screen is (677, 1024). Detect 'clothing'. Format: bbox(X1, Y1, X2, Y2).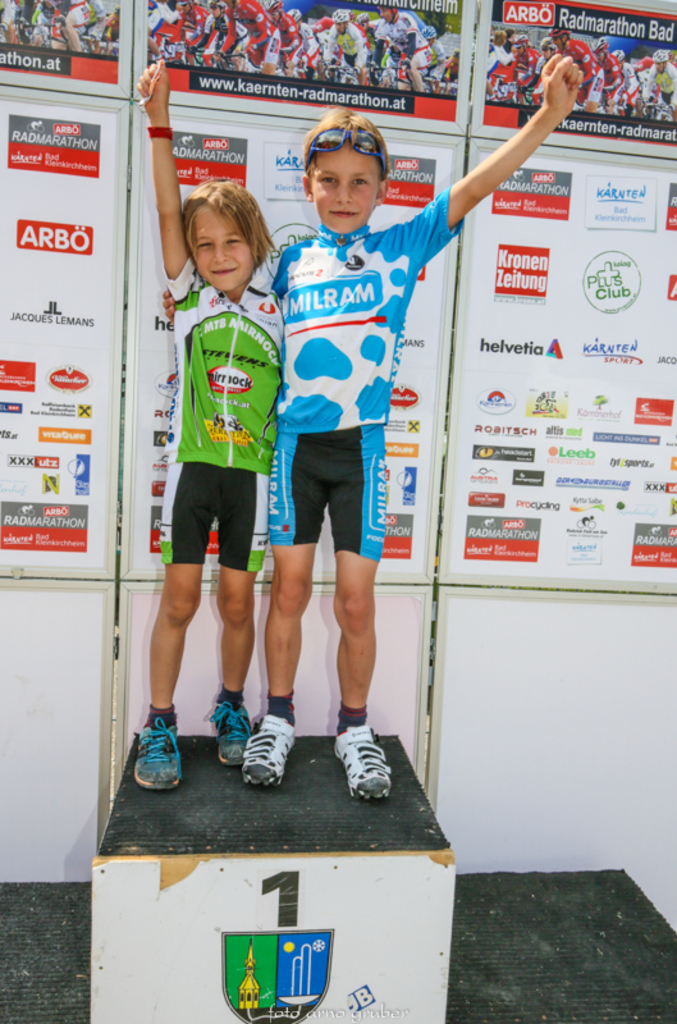
bbox(160, 257, 285, 575).
